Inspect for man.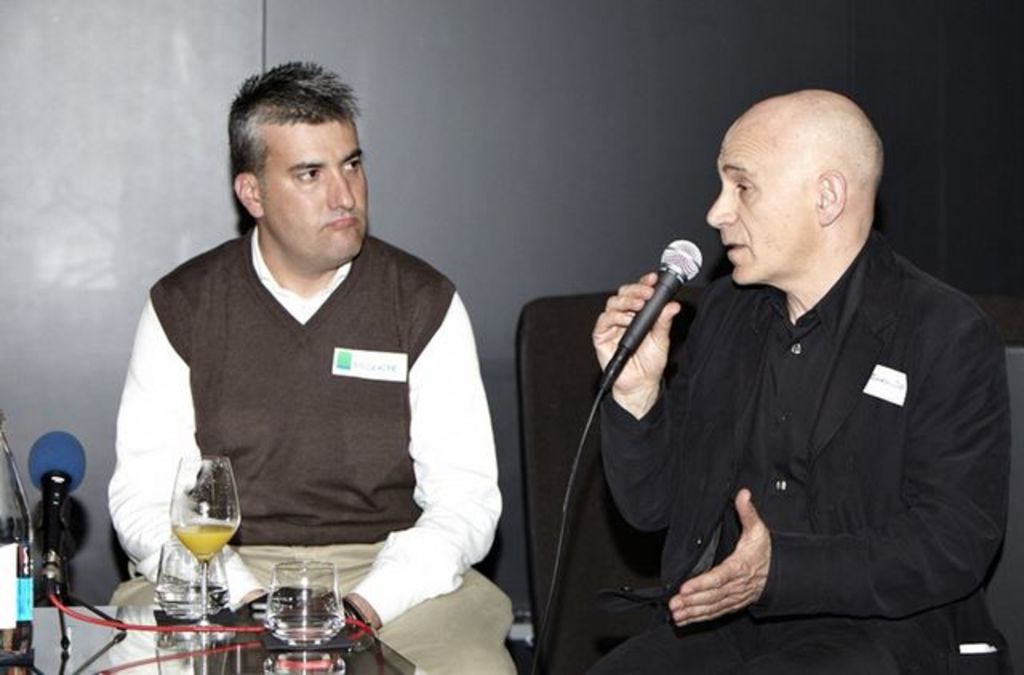
Inspection: 584:90:1010:673.
